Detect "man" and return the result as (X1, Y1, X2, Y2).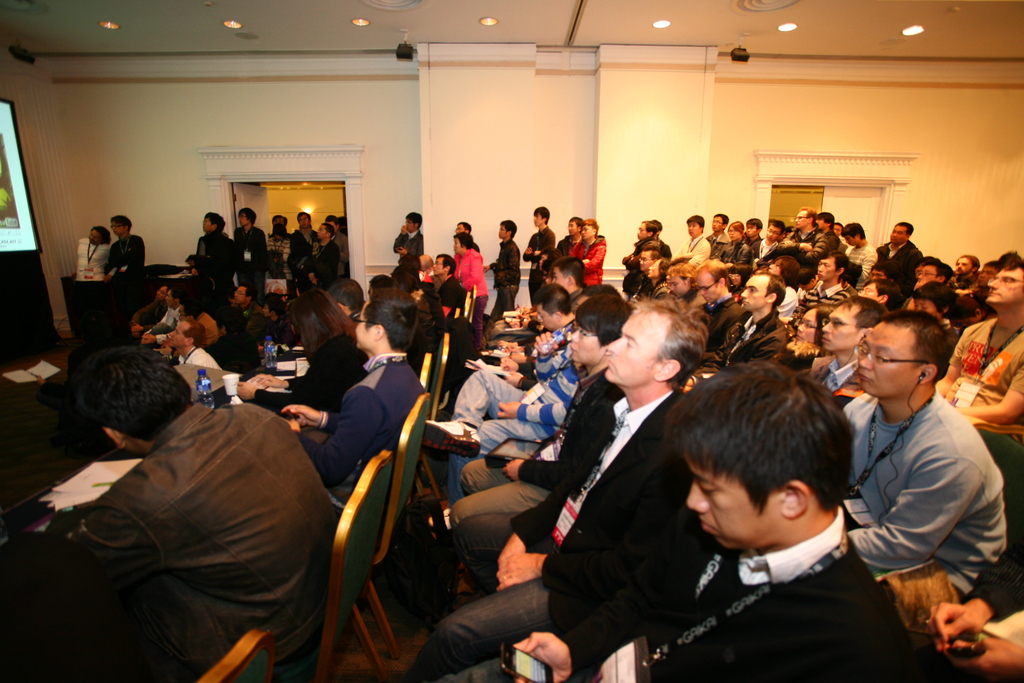
(746, 221, 782, 261).
